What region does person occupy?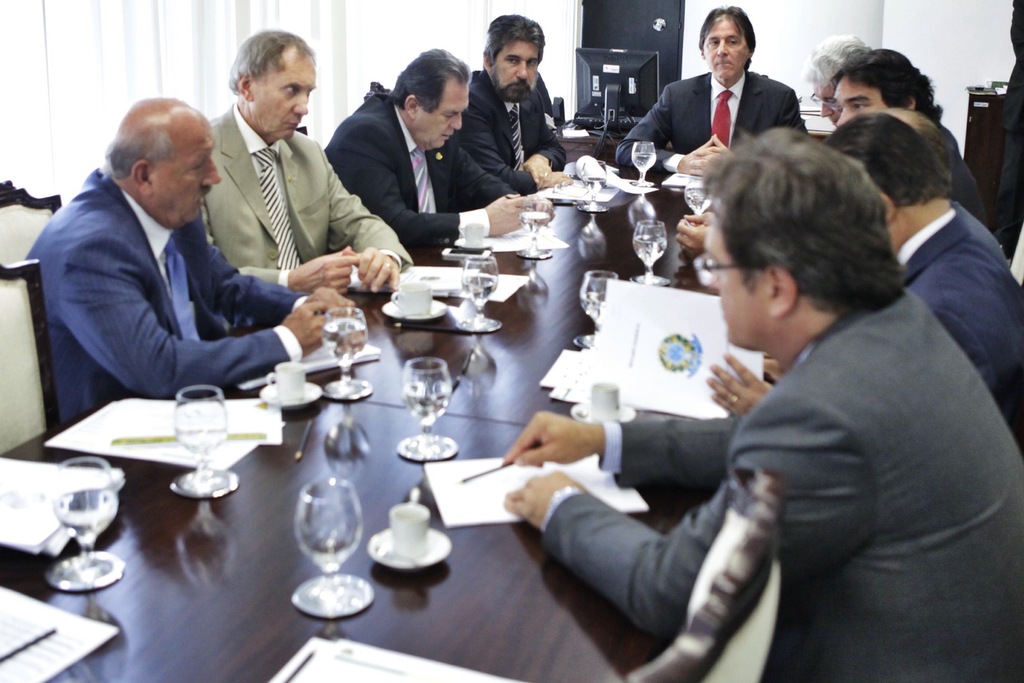
{"x1": 806, "y1": 33, "x2": 867, "y2": 122}.
